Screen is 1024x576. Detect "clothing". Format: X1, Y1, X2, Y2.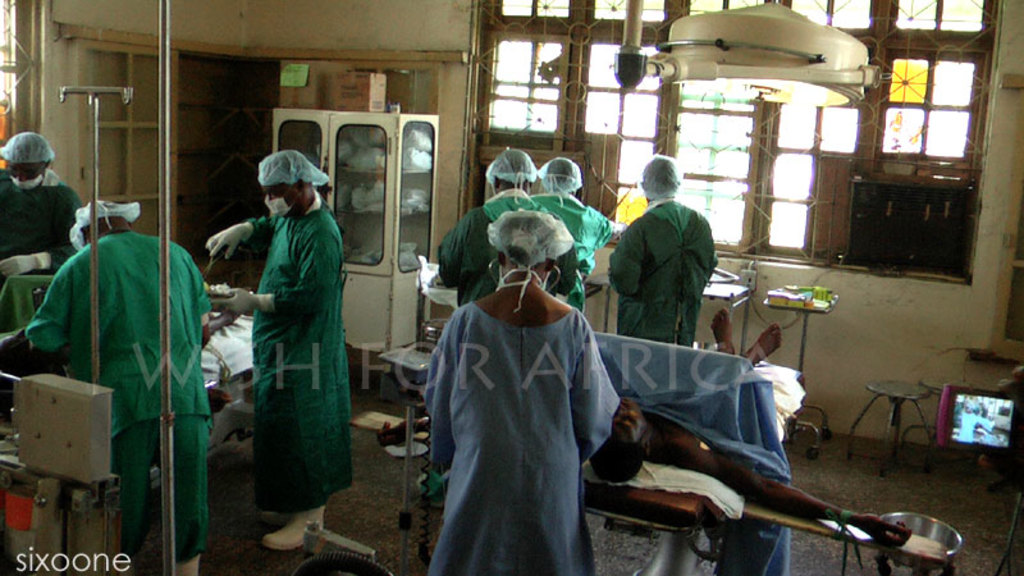
532, 195, 627, 276.
